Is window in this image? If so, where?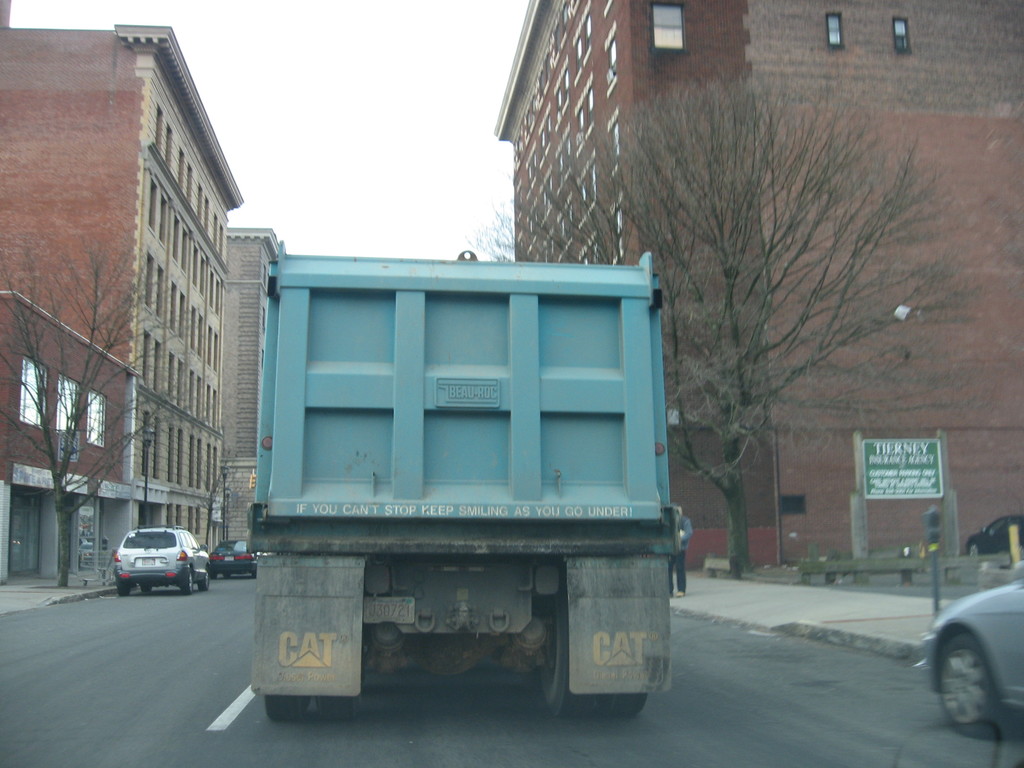
Yes, at <box>54,371,79,437</box>.
